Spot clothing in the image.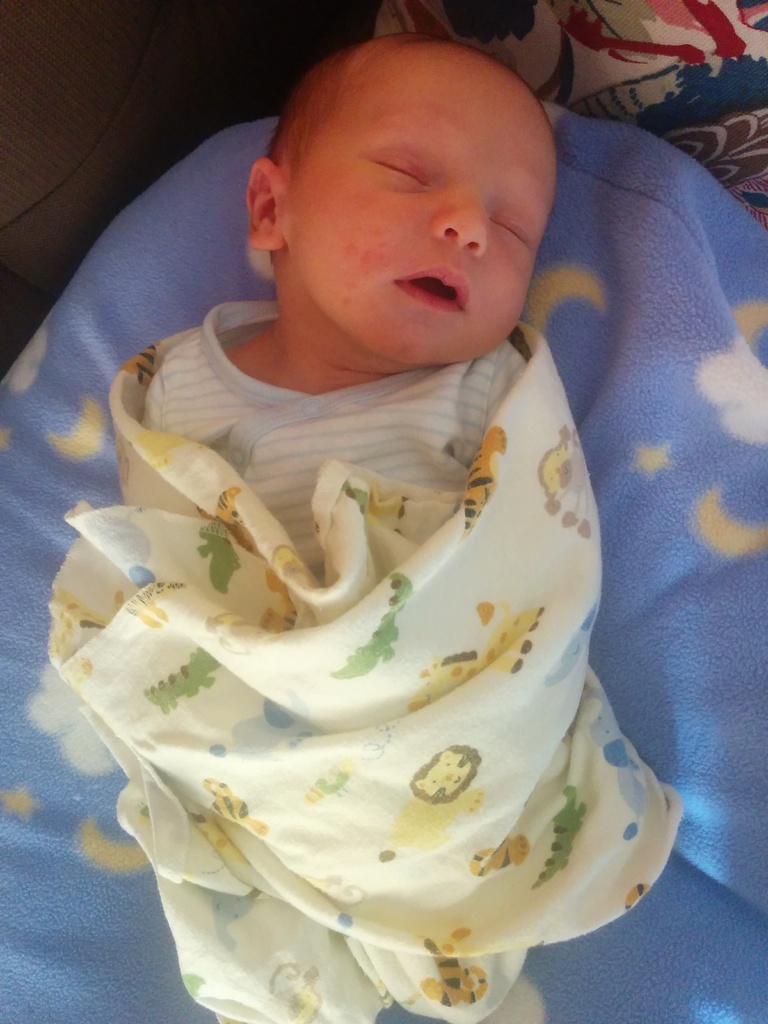
clothing found at 56:221:731:970.
